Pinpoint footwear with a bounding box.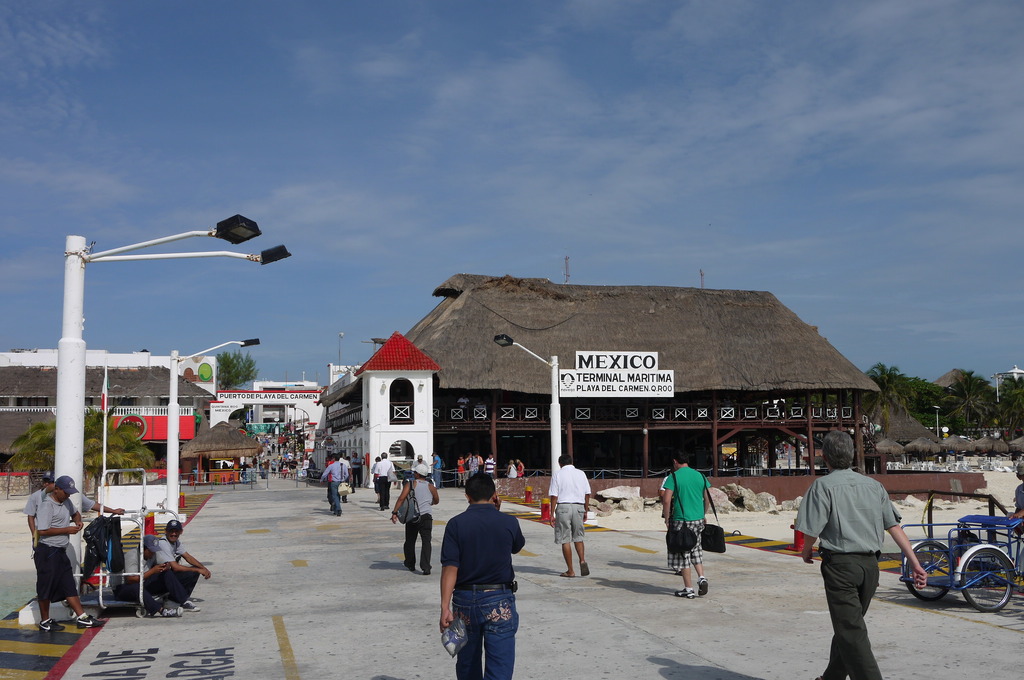
(x1=74, y1=614, x2=104, y2=633).
